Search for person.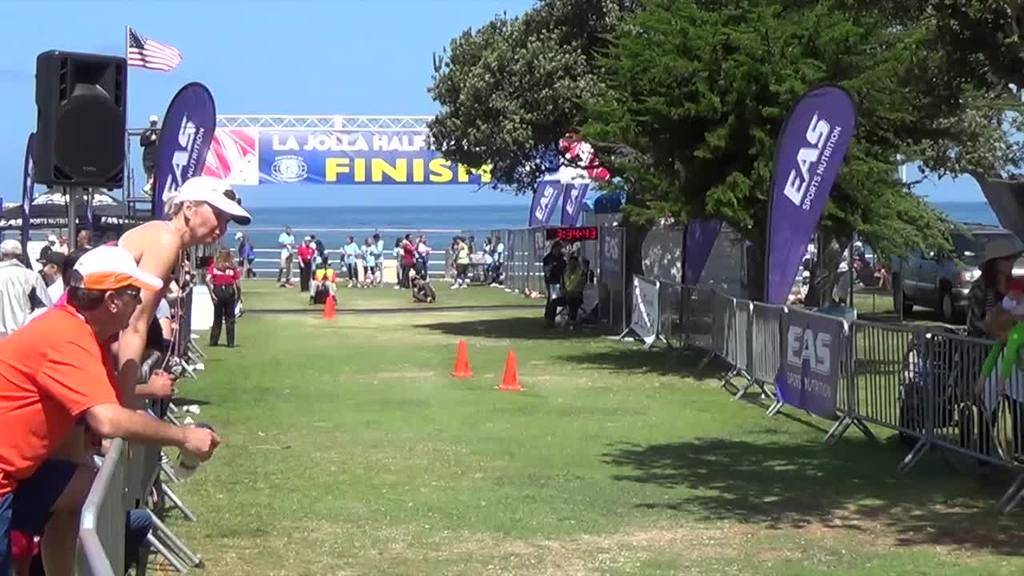
Found at (left=137, top=116, right=161, bottom=200).
